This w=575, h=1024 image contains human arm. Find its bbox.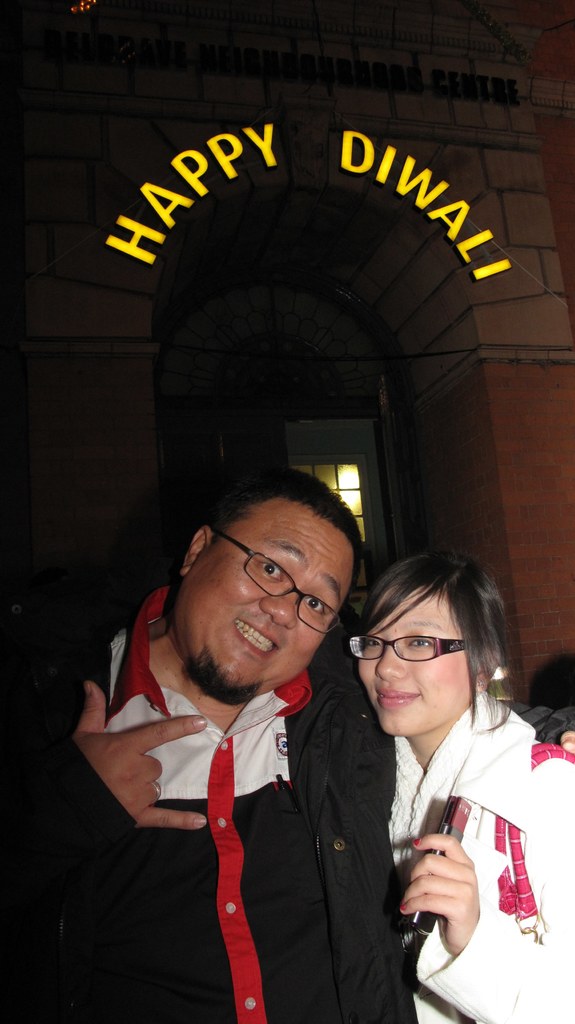
[499,693,574,755].
